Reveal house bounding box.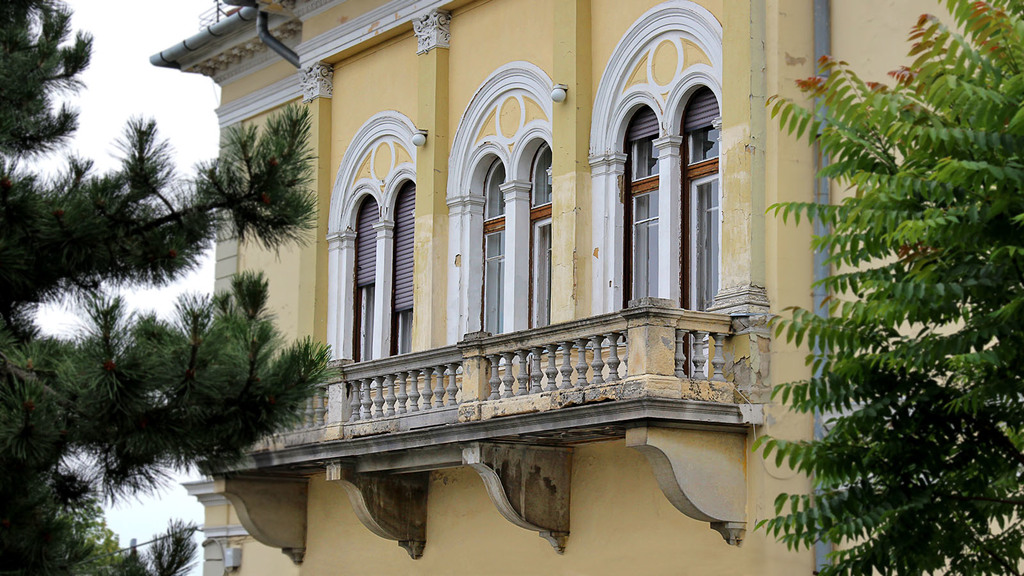
Revealed: rect(144, 4, 1023, 574).
